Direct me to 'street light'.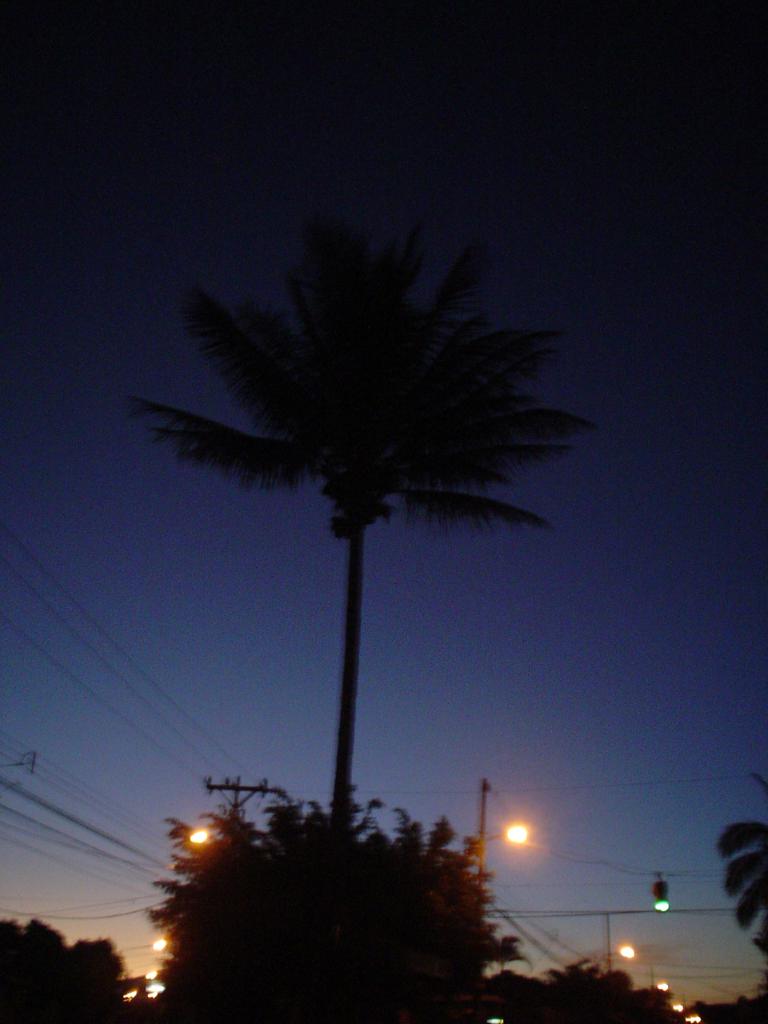
Direction: l=681, t=1012, r=704, b=1023.
